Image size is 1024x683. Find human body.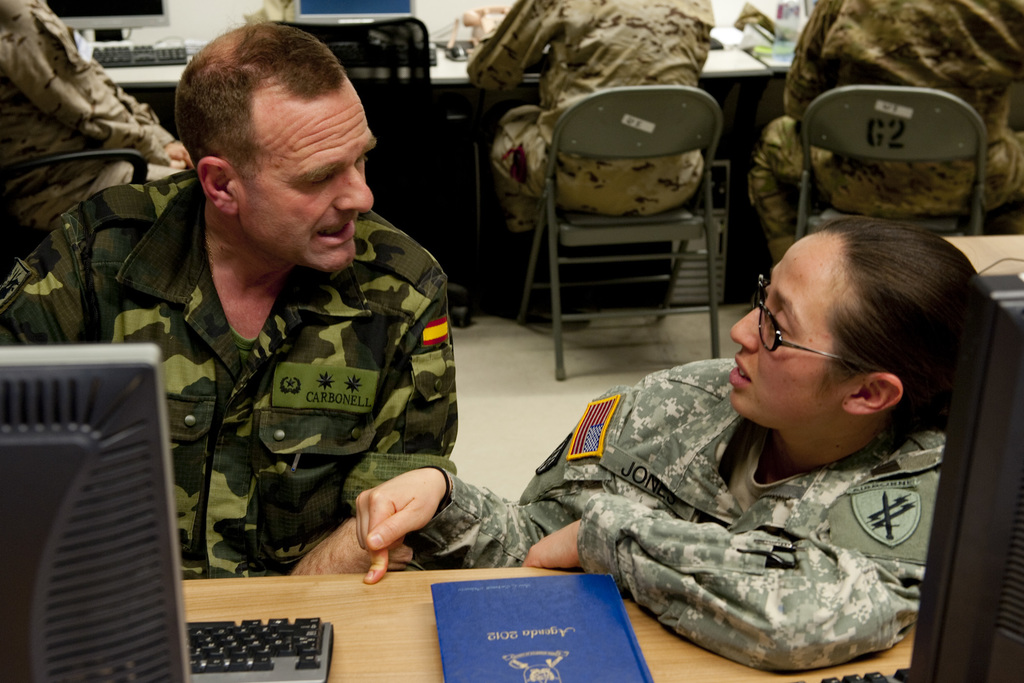
[x1=106, y1=22, x2=479, y2=580].
